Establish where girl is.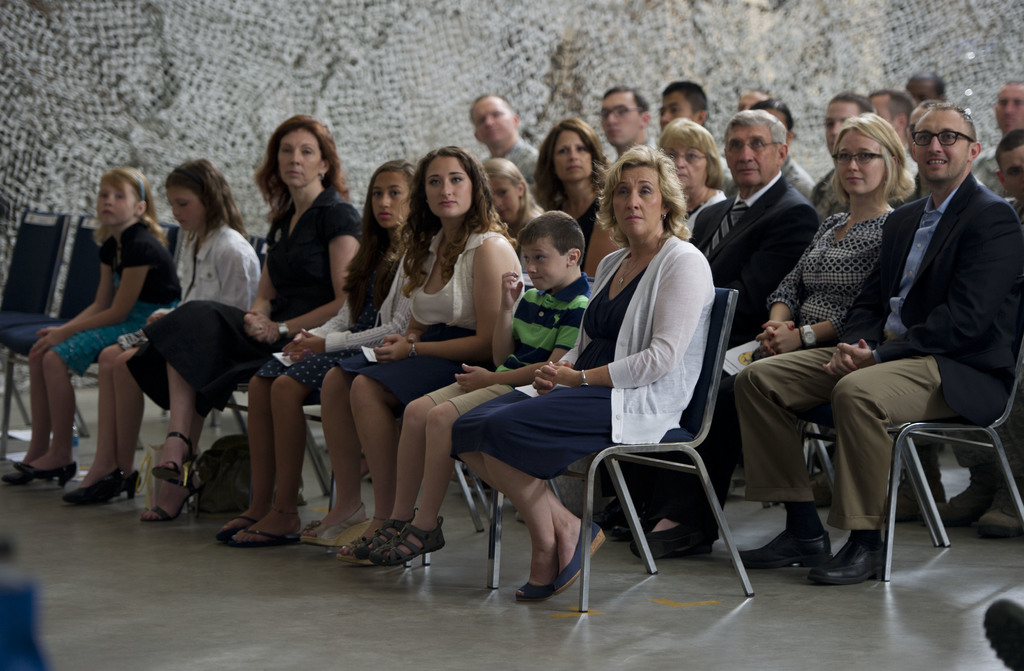
Established at 217 156 420 546.
